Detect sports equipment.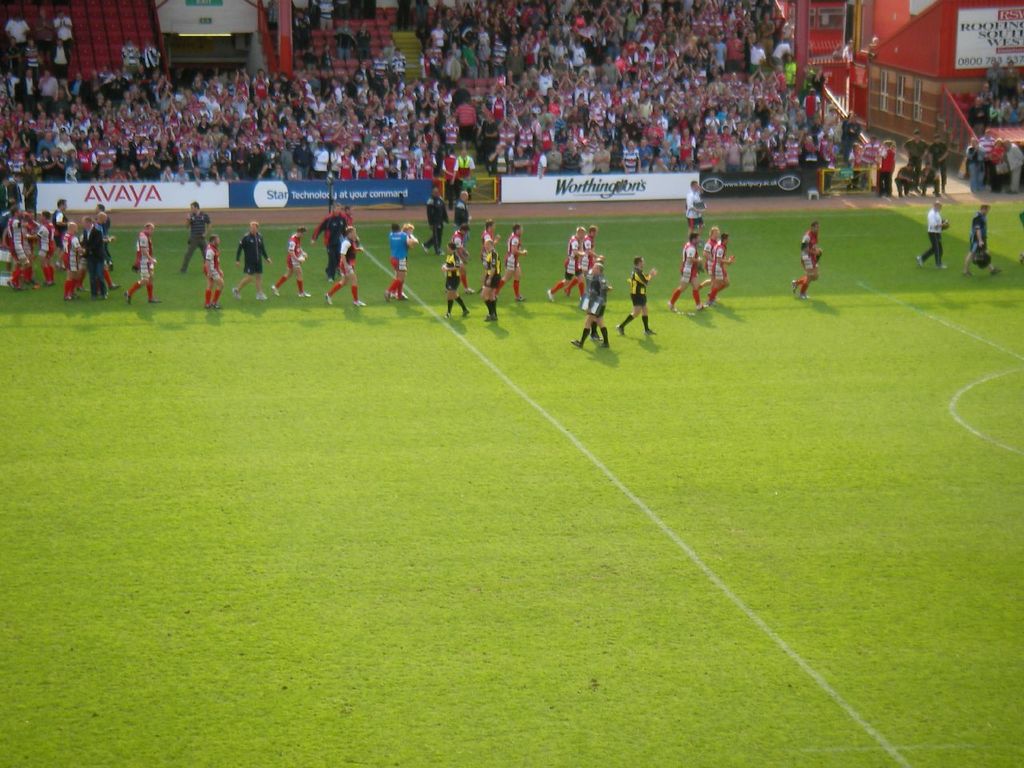
Detected at 230/287/242/303.
